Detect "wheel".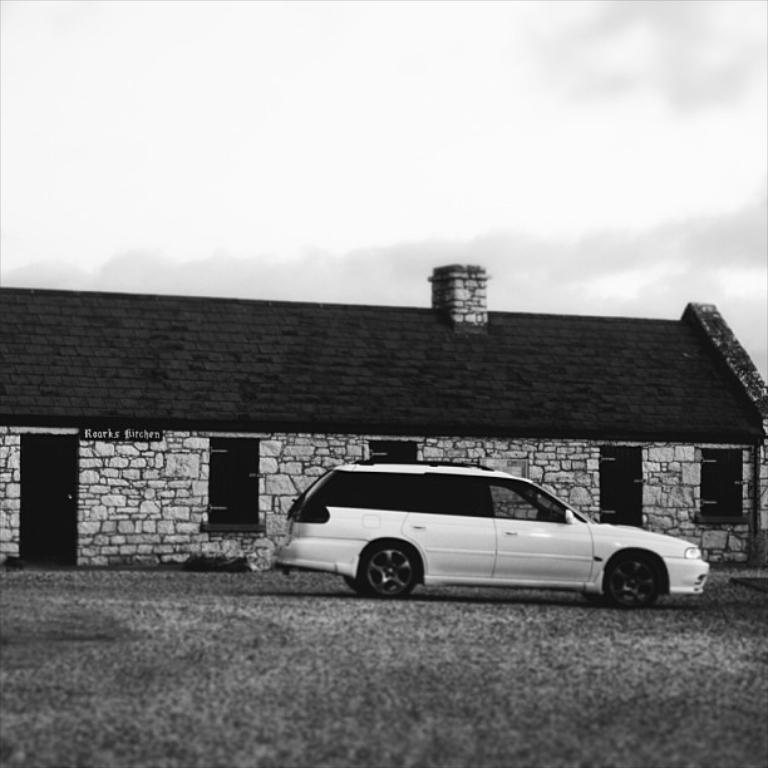
Detected at left=600, top=553, right=661, bottom=607.
